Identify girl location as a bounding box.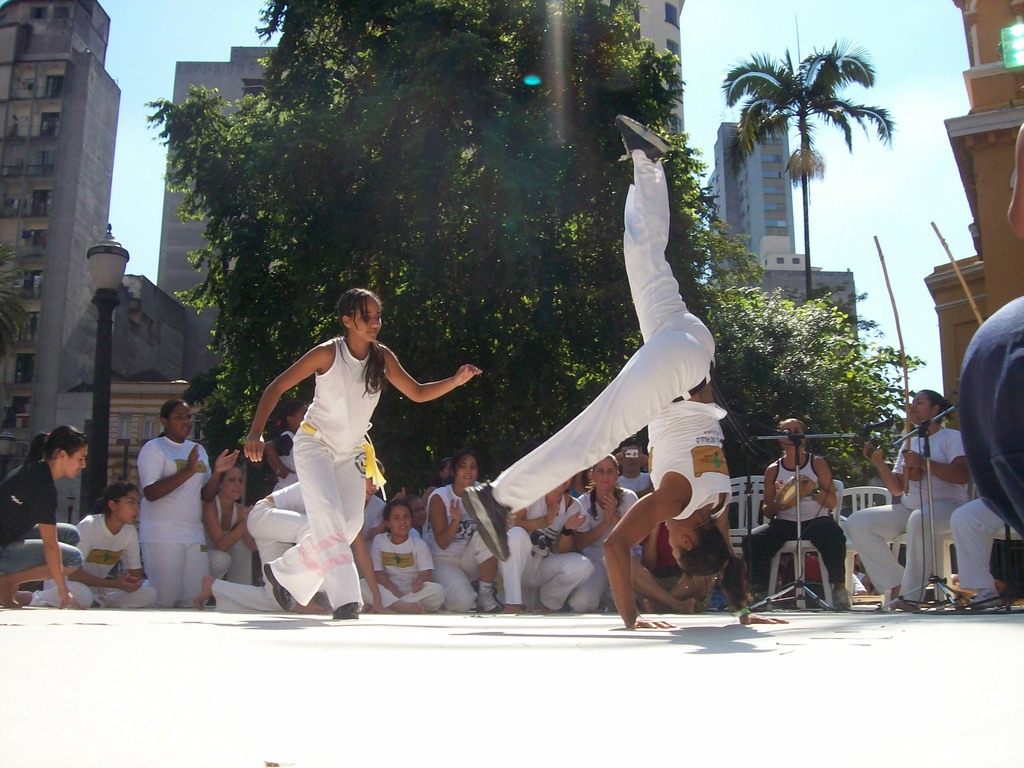
BBox(573, 446, 638, 607).
